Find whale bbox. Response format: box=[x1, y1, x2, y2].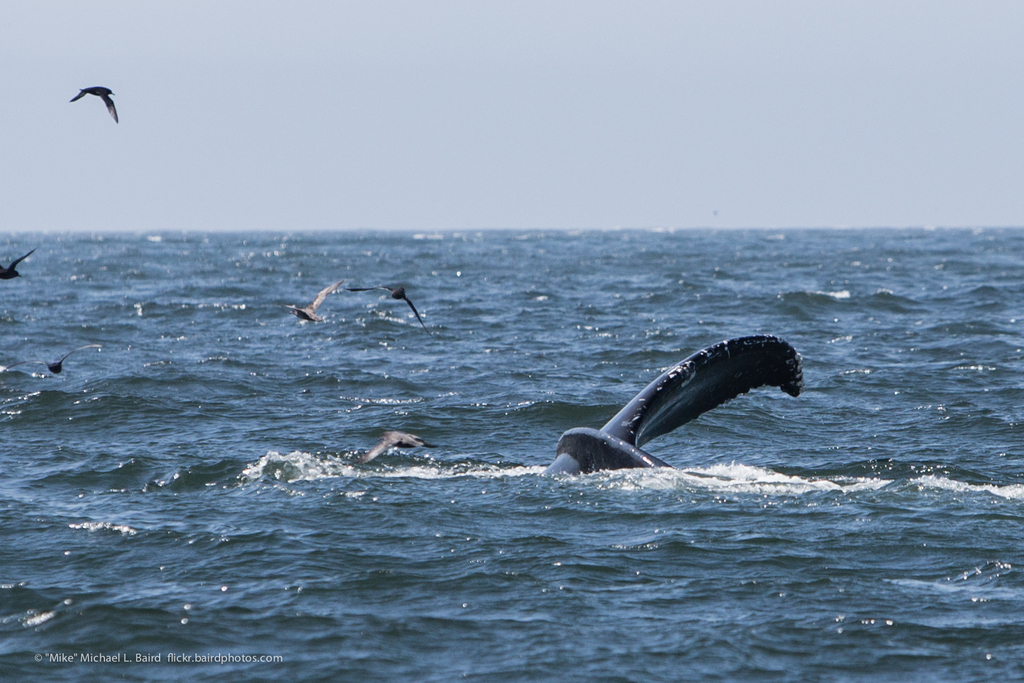
box=[545, 331, 806, 475].
